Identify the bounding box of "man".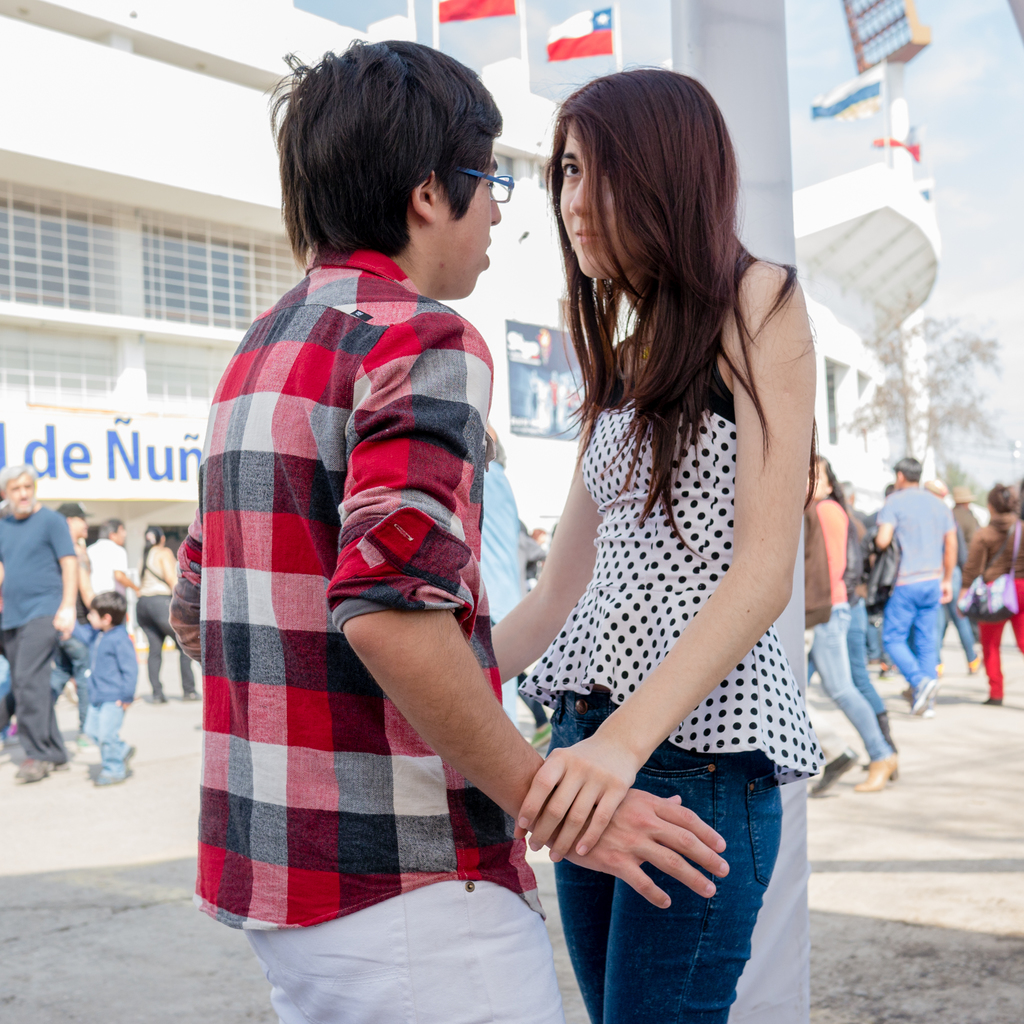
(x1=865, y1=484, x2=900, y2=673).
